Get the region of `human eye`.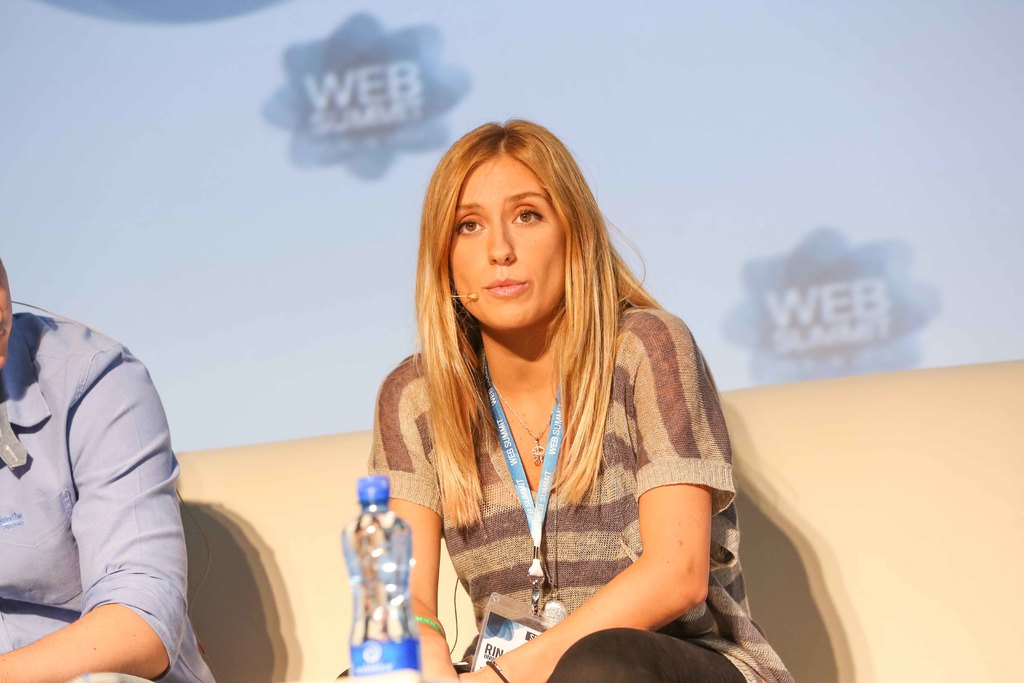
select_region(509, 205, 546, 231).
